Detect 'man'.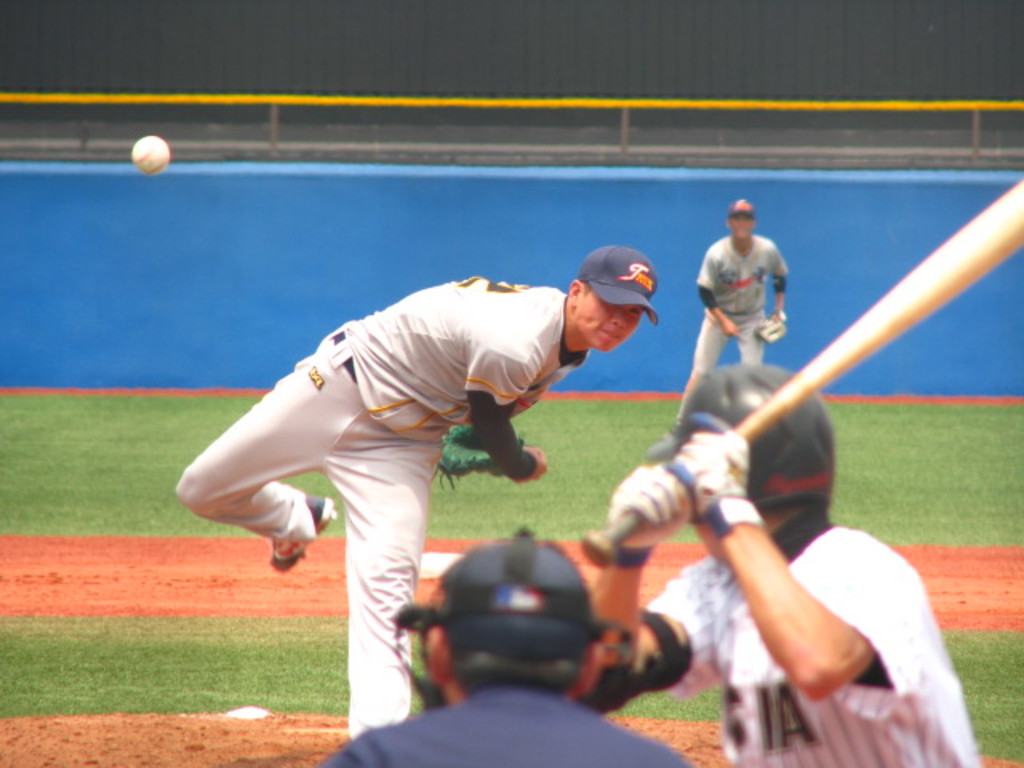
Detected at <box>566,365,986,766</box>.
